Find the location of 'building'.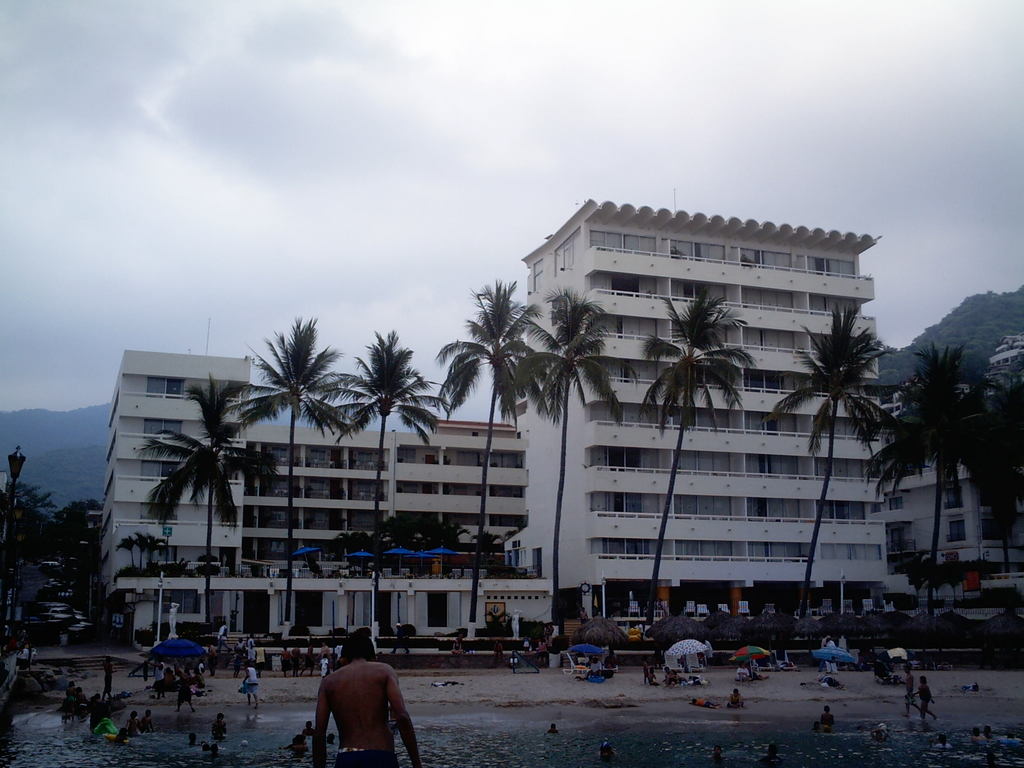
Location: (x1=96, y1=351, x2=547, y2=658).
